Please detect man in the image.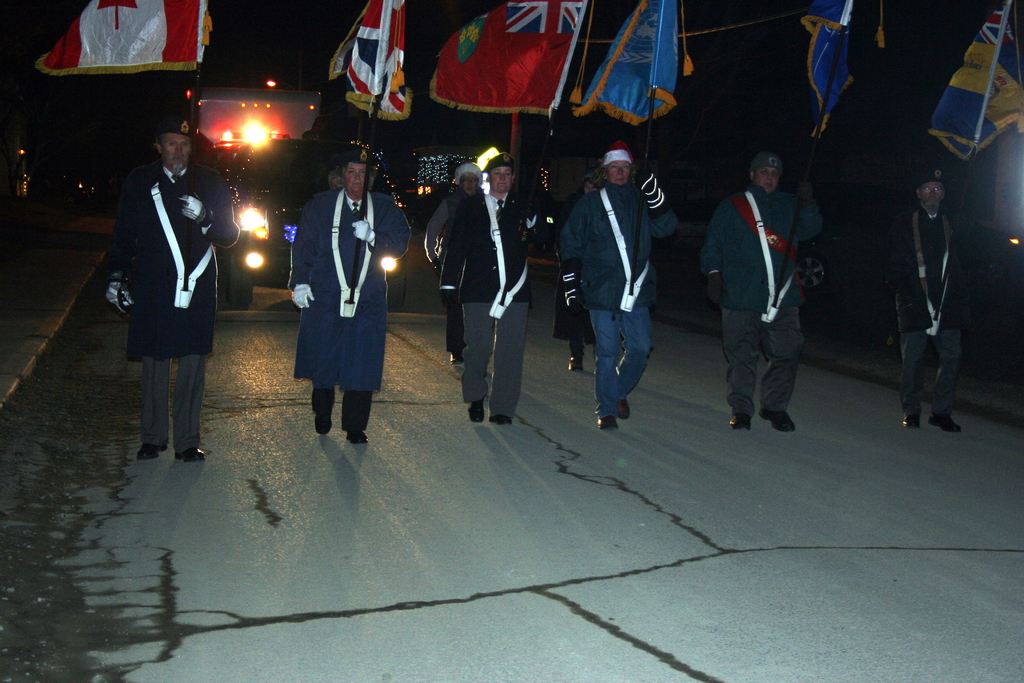
[434, 152, 547, 425].
